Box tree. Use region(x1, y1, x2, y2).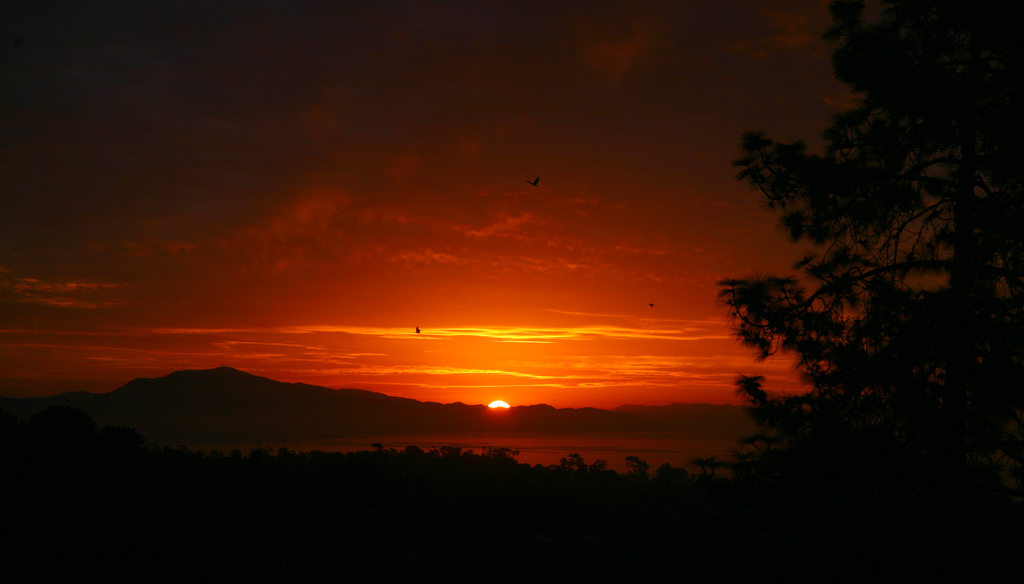
region(707, 0, 1023, 531).
